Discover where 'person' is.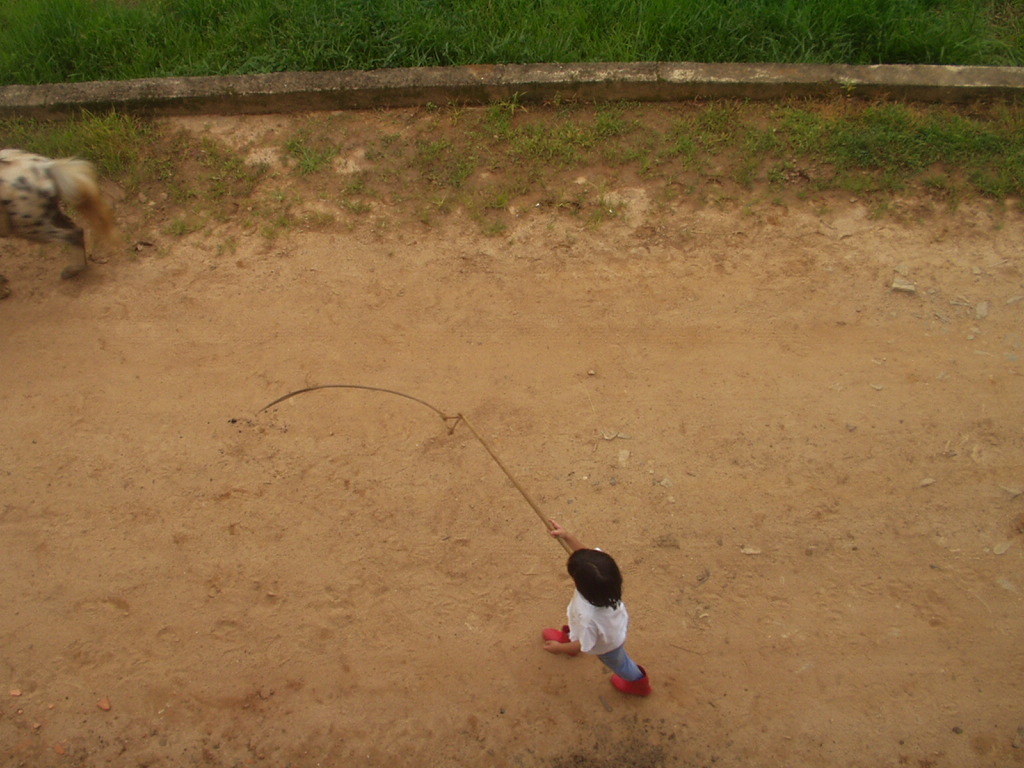
Discovered at (x1=546, y1=541, x2=648, y2=698).
